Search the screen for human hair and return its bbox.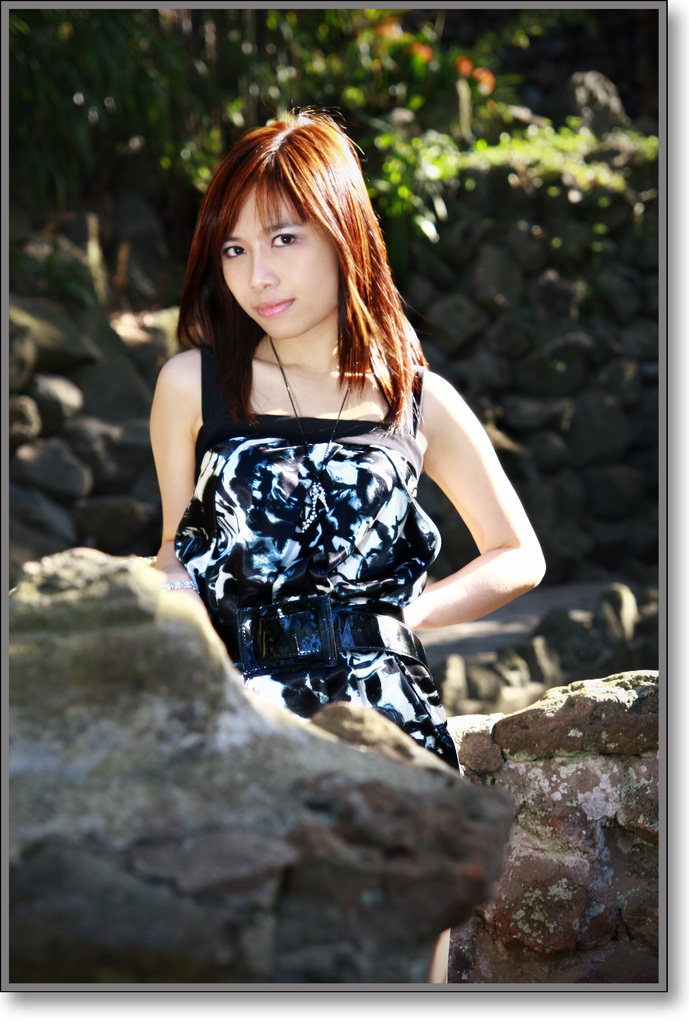
Found: select_region(182, 95, 400, 468).
